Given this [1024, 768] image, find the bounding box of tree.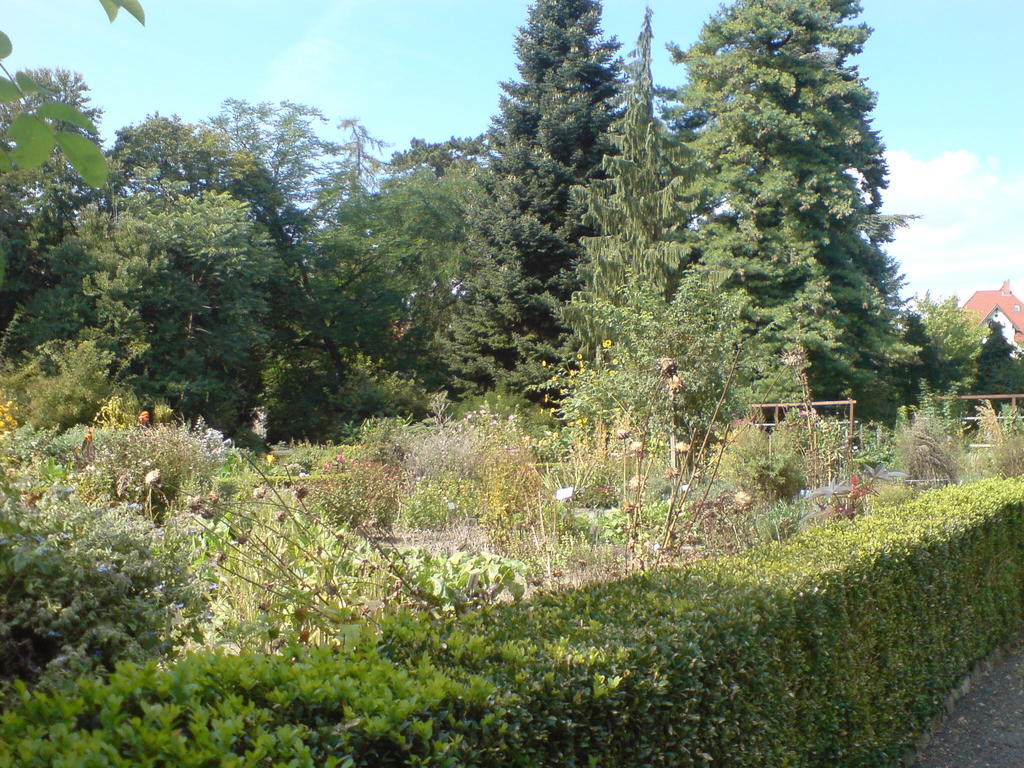
[653, 8, 931, 449].
